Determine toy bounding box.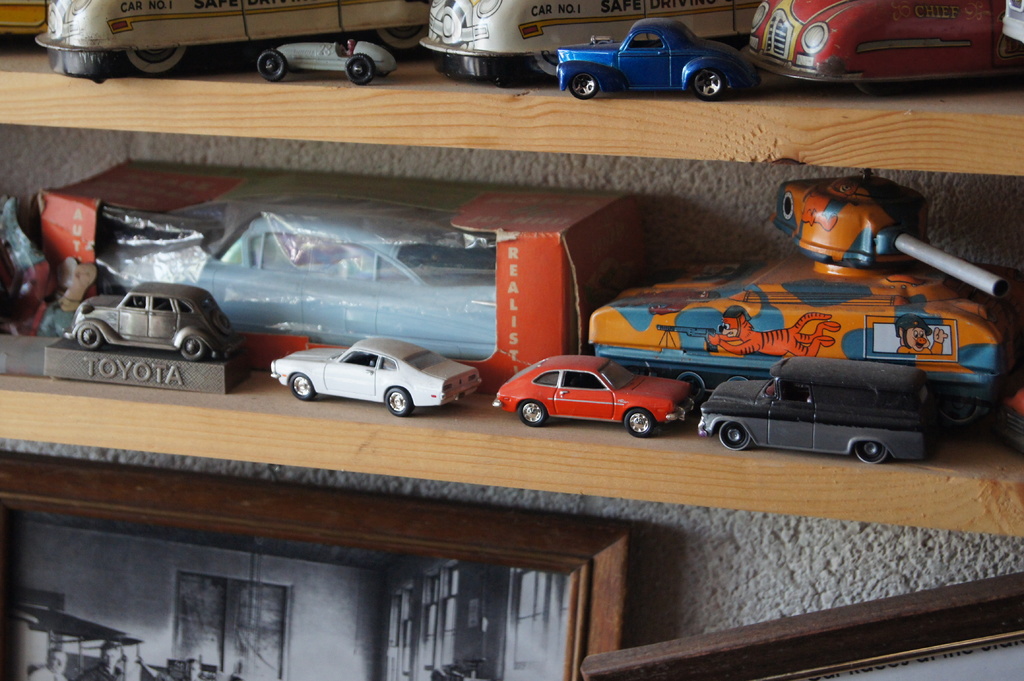
Determined: left=557, top=20, right=751, bottom=101.
